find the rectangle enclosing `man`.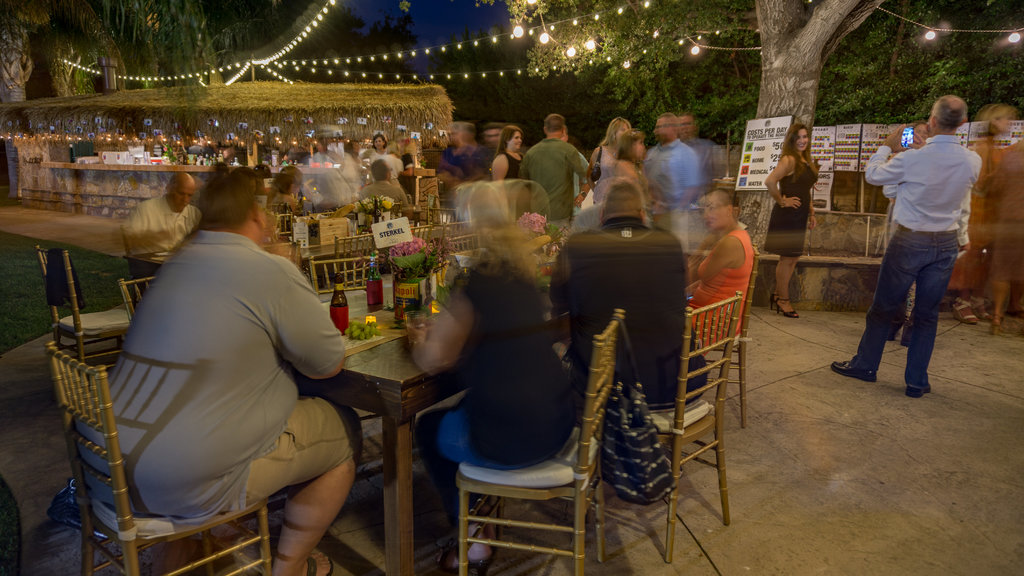
(856, 97, 984, 392).
